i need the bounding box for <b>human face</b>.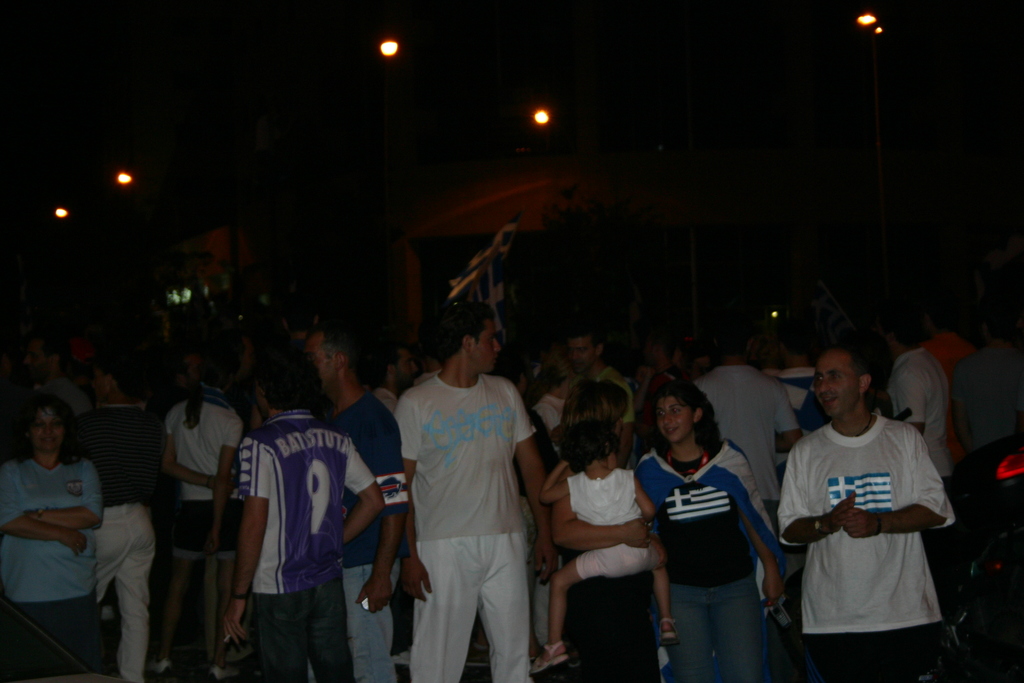
Here it is: 814, 344, 858, 420.
